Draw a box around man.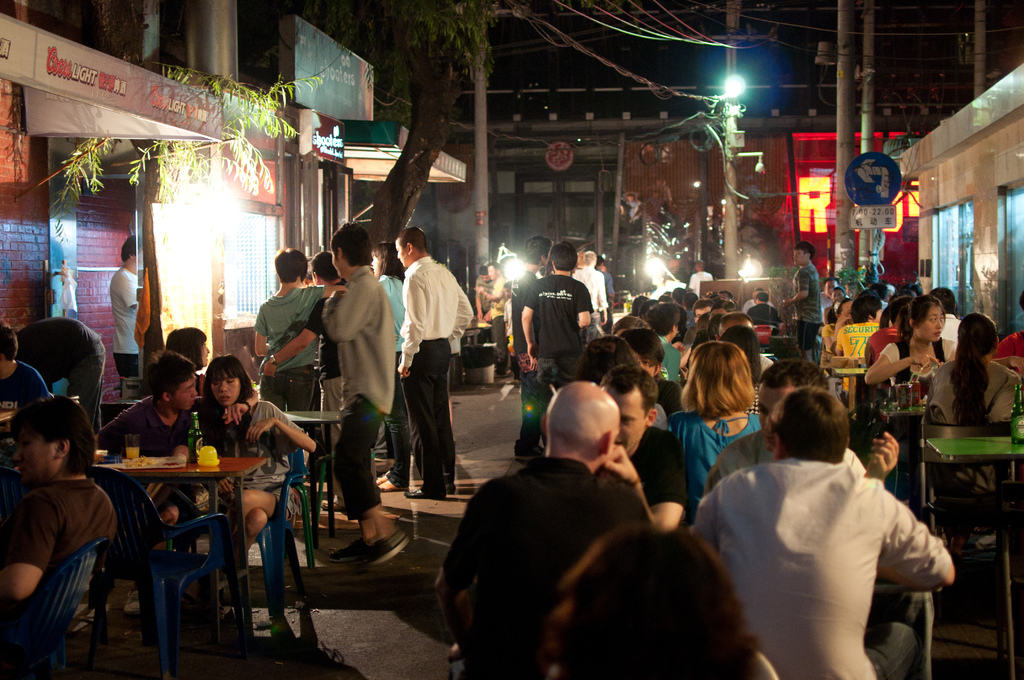
[575,241,610,339].
